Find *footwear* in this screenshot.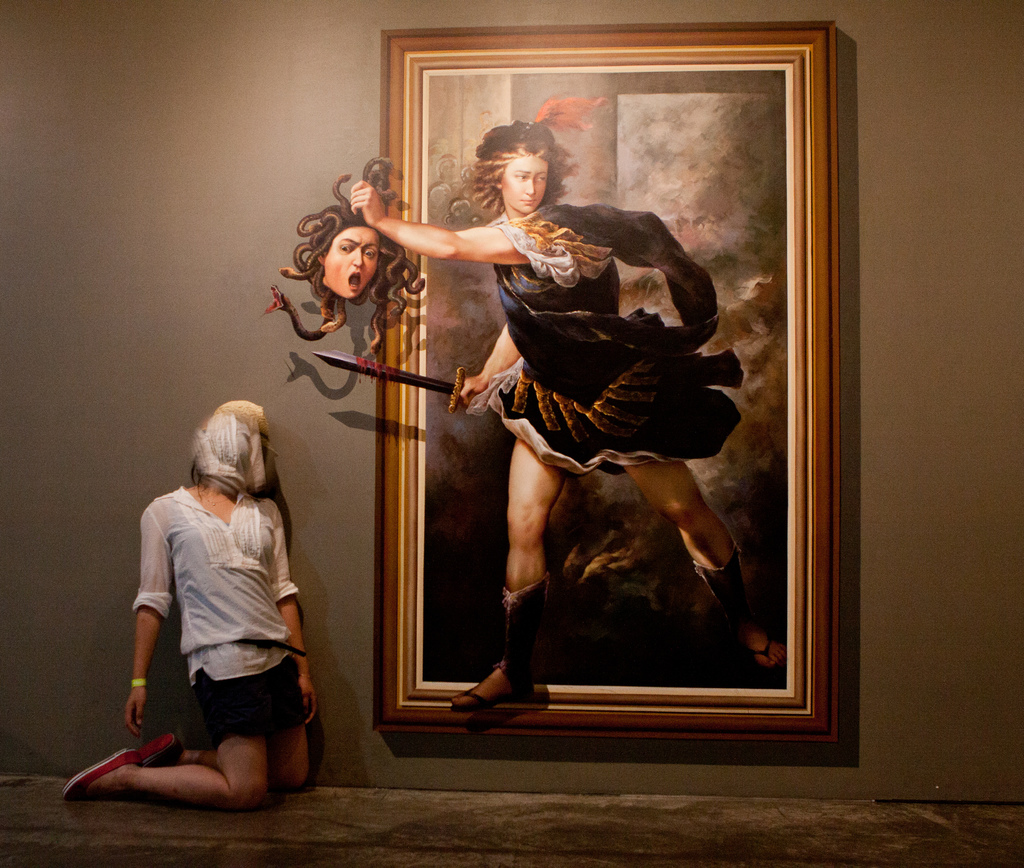
The bounding box for *footwear* is (left=127, top=731, right=184, bottom=767).
